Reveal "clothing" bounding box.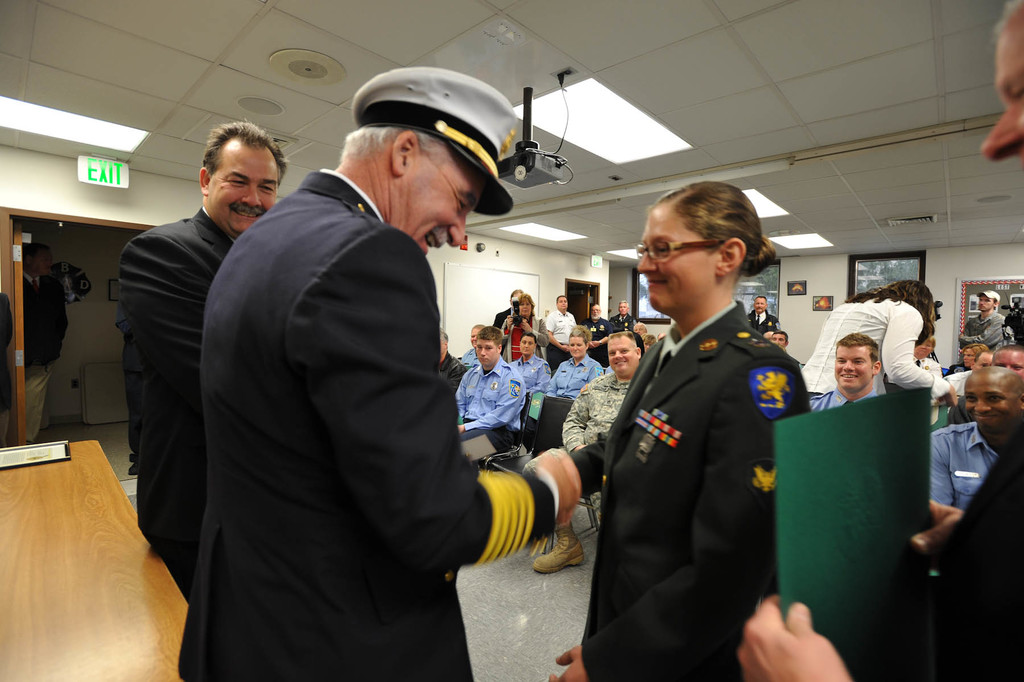
Revealed: detection(813, 387, 871, 410).
